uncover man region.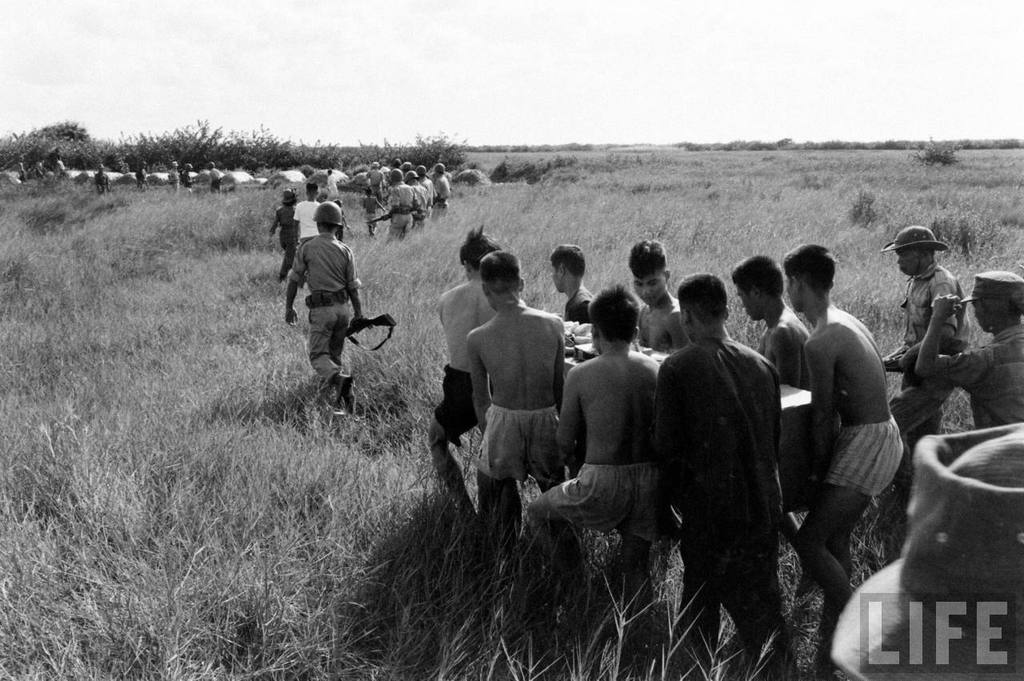
Uncovered: 430:224:494:533.
